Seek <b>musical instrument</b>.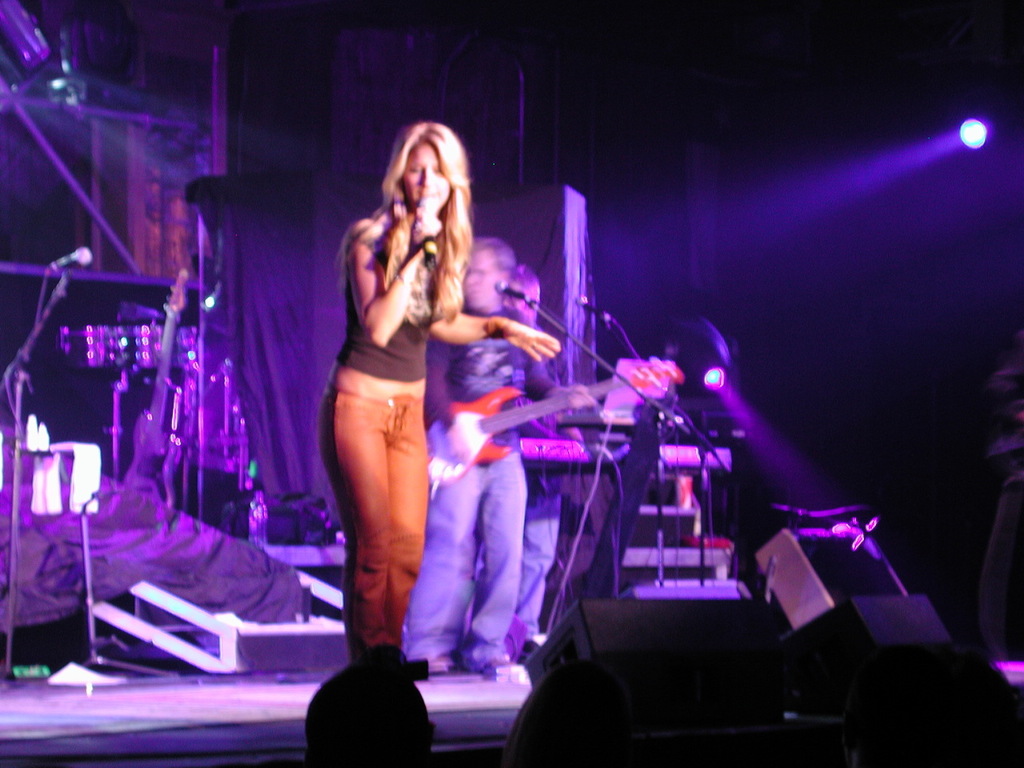
box(509, 426, 755, 478).
